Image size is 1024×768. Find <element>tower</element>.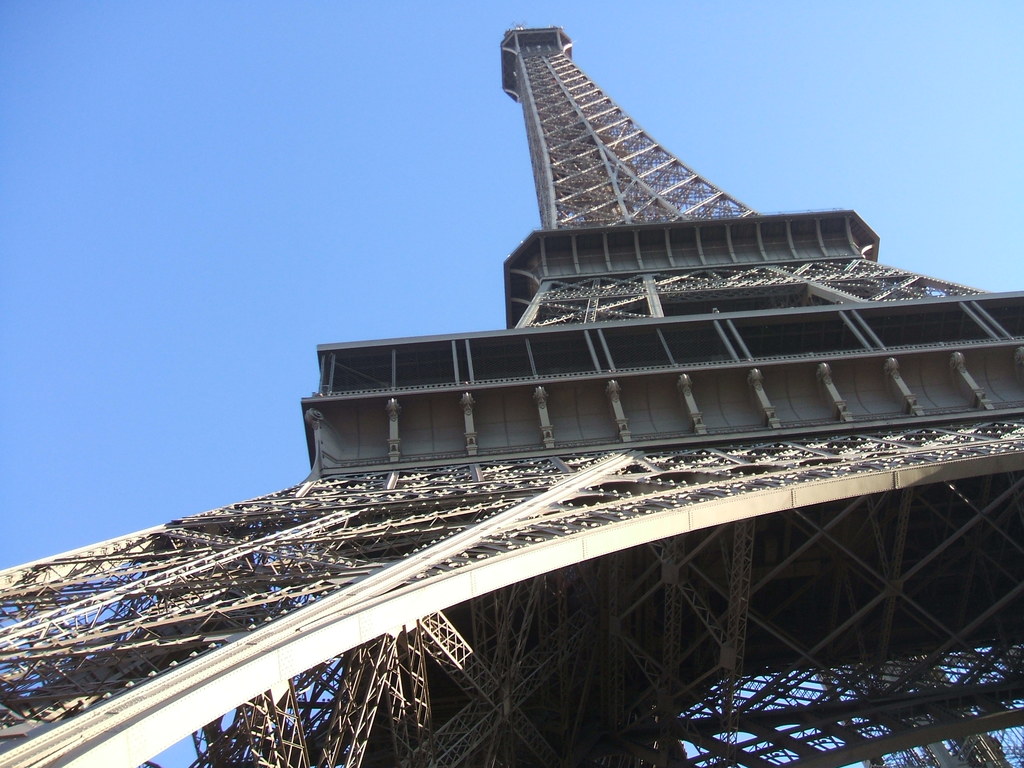
{"x1": 18, "y1": 96, "x2": 1023, "y2": 767}.
